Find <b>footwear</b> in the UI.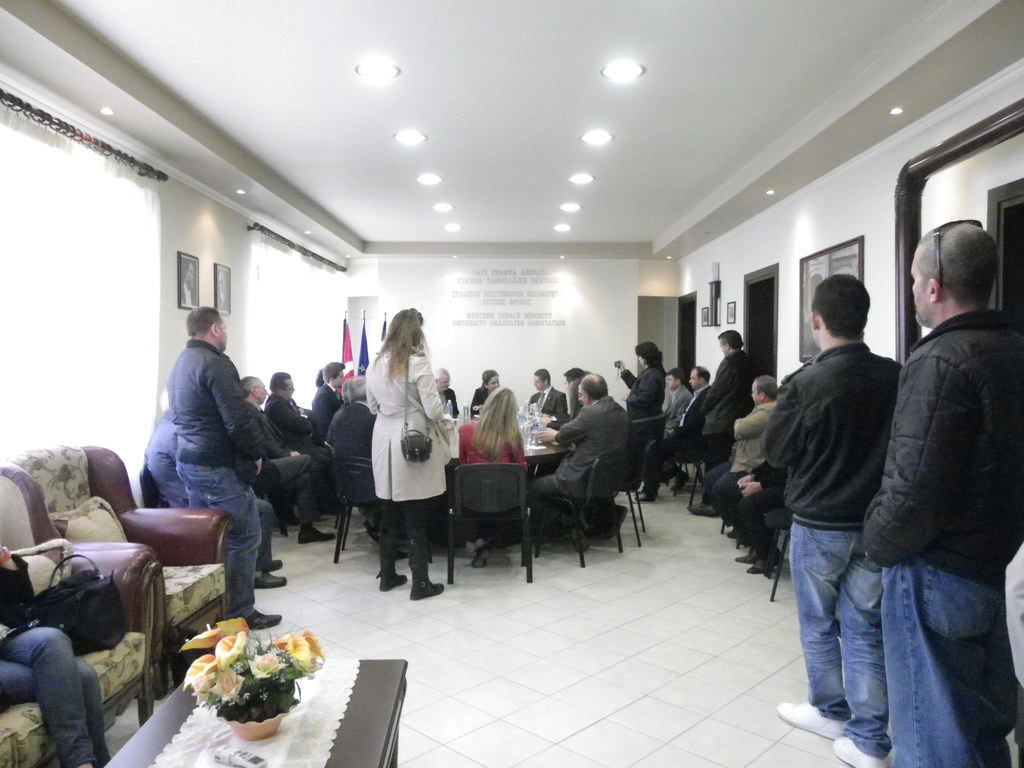
UI element at x1=298, y1=520, x2=339, y2=544.
